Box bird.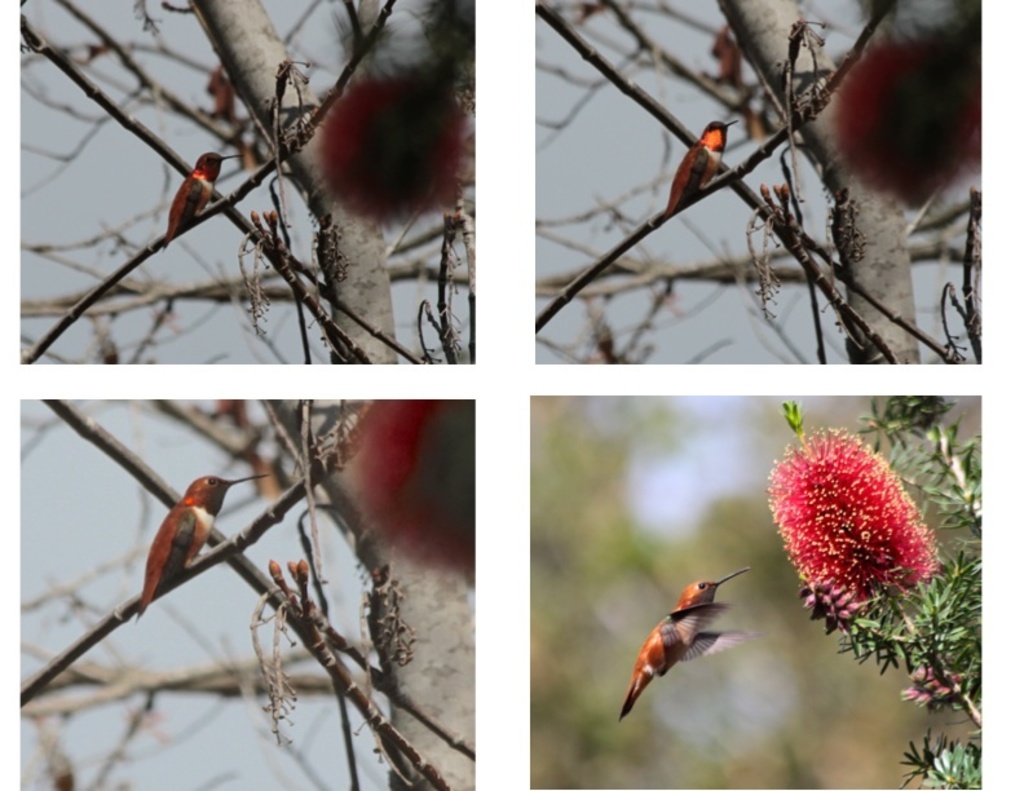
{"left": 163, "top": 146, "right": 242, "bottom": 252}.
